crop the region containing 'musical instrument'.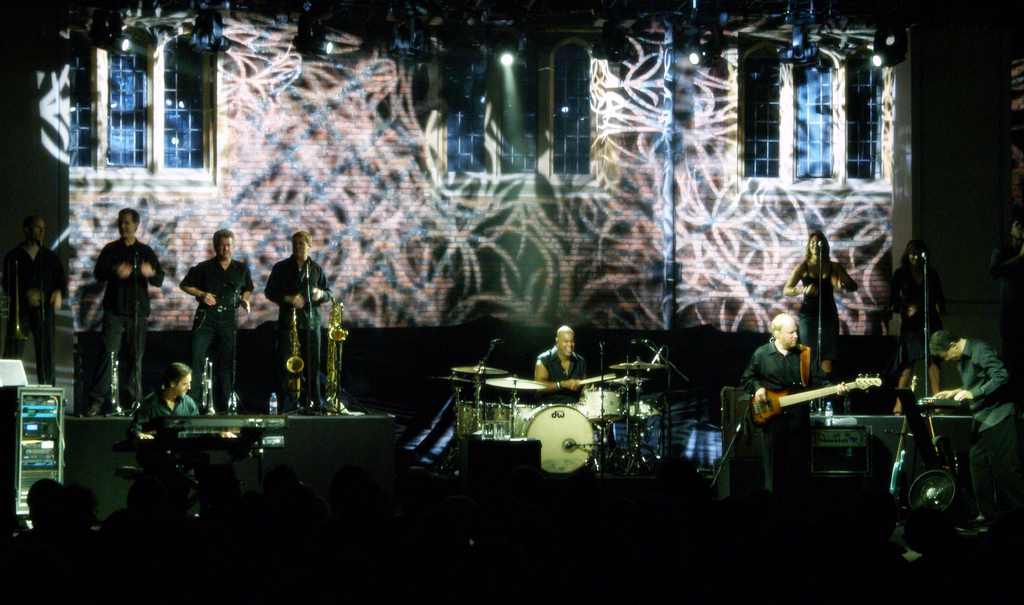
Crop region: (x1=201, y1=357, x2=218, y2=415).
